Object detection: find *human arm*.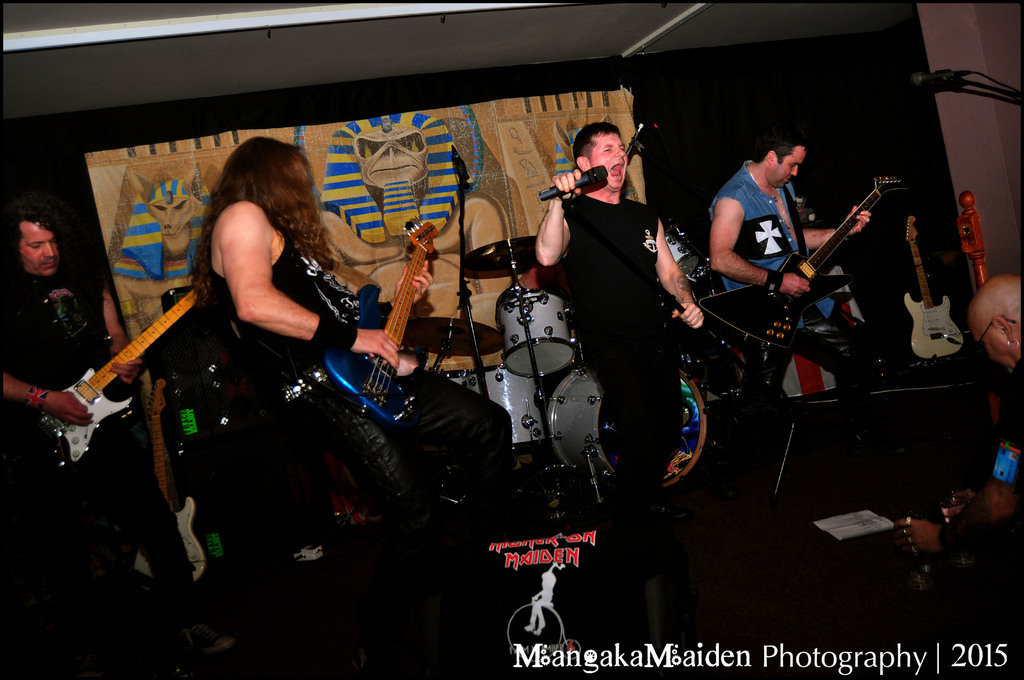
bbox(647, 214, 706, 332).
